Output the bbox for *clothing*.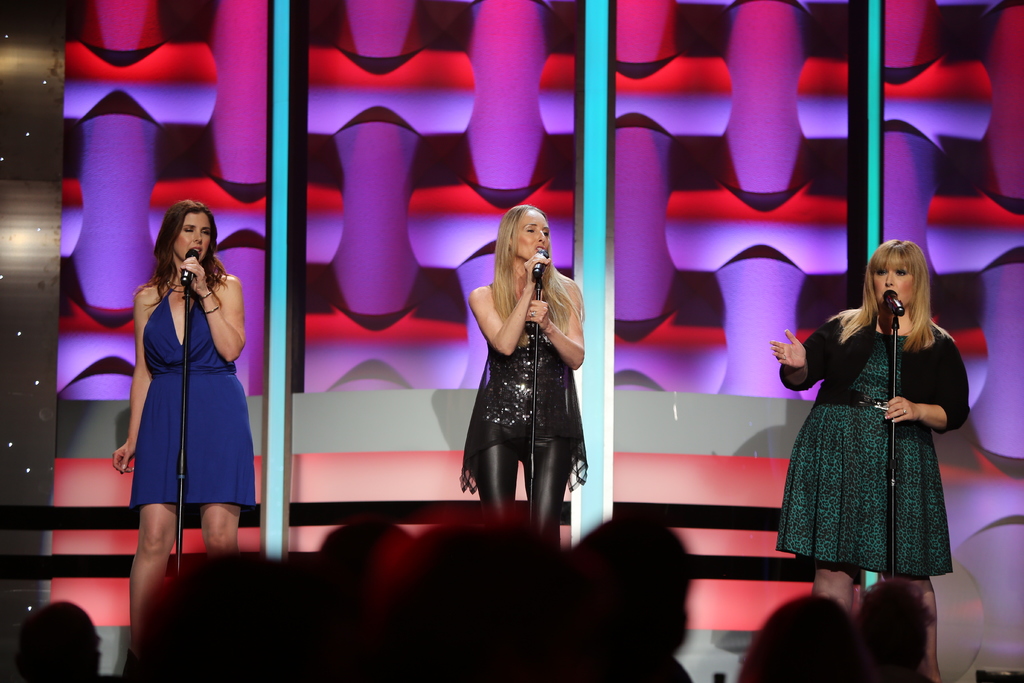
x1=464 y1=342 x2=591 y2=545.
